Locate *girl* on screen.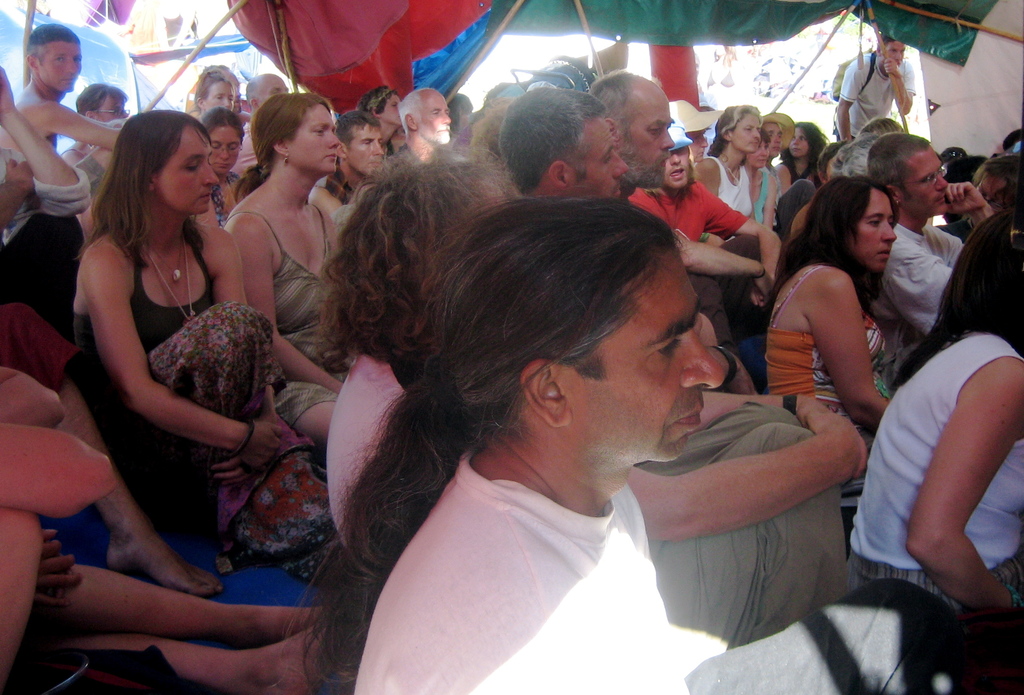
On screen at box=[195, 104, 265, 224].
